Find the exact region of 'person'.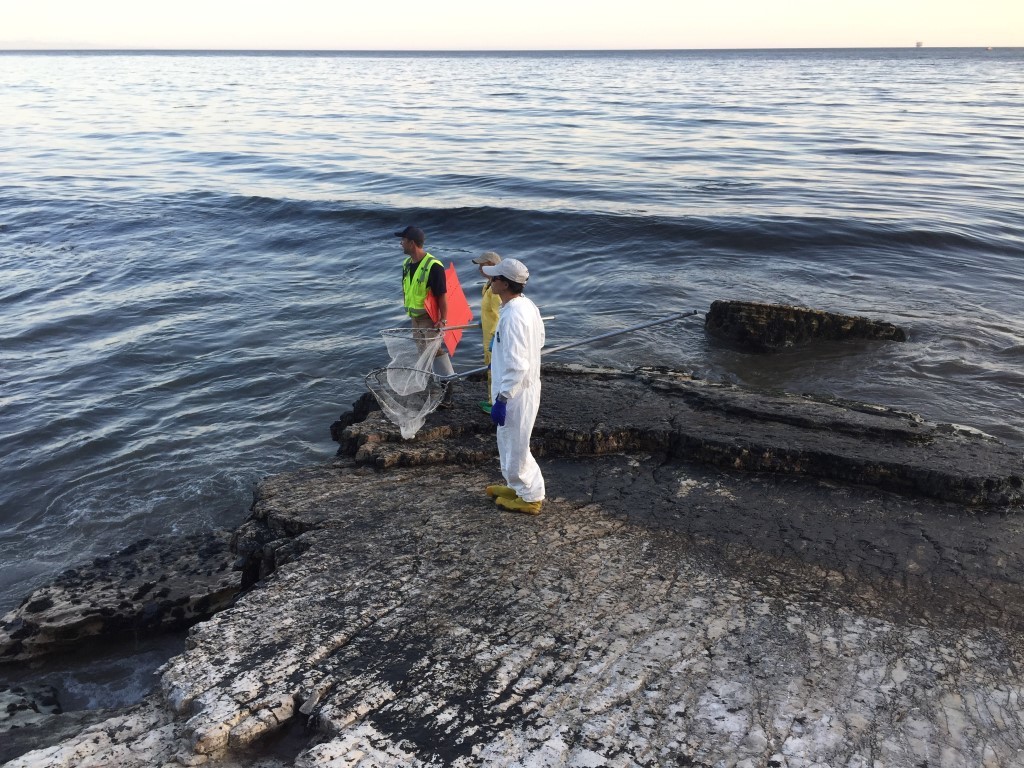
Exact region: (x1=390, y1=222, x2=450, y2=371).
